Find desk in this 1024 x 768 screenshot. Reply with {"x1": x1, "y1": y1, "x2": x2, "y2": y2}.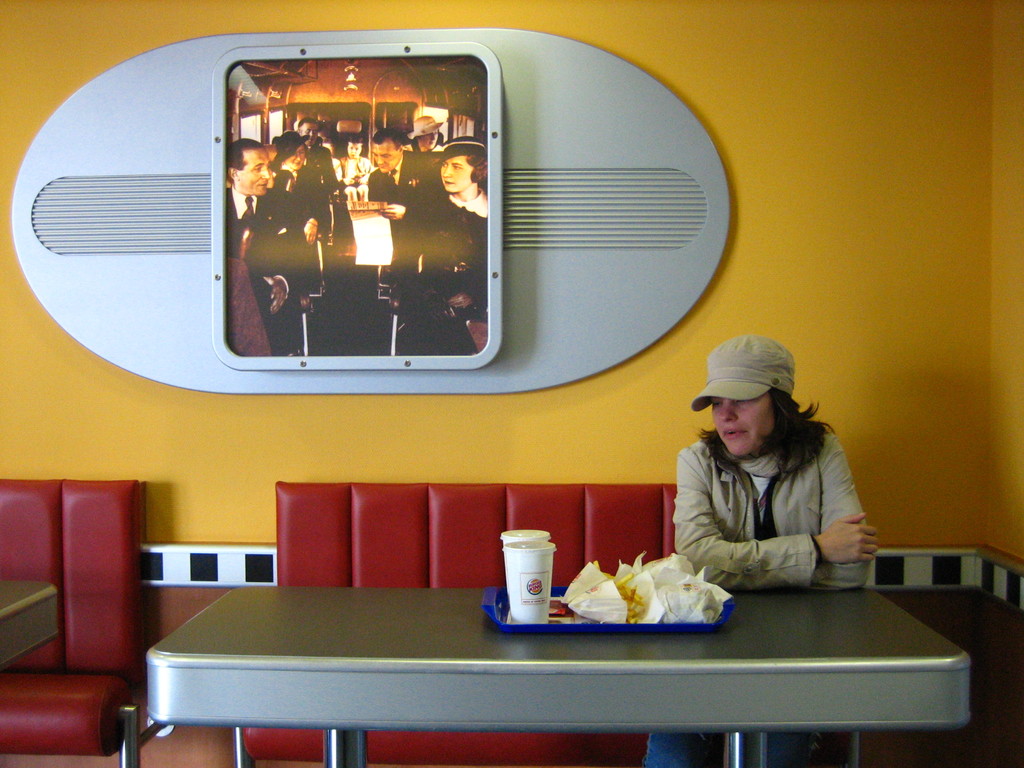
{"x1": 117, "y1": 524, "x2": 876, "y2": 729}.
